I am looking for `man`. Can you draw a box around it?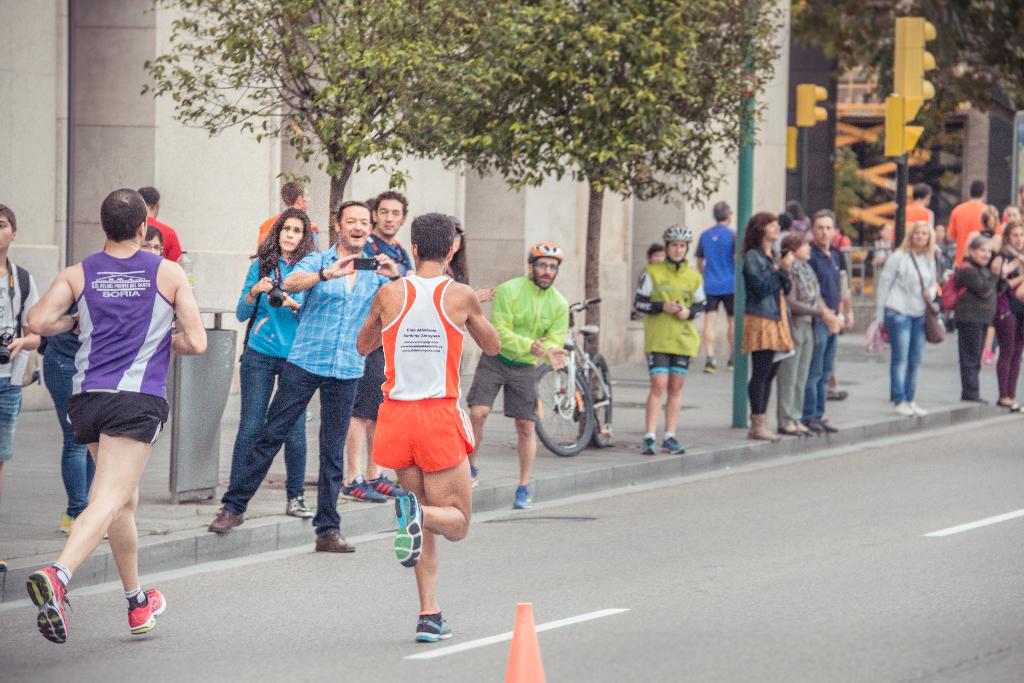
Sure, the bounding box is detection(945, 180, 1004, 286).
